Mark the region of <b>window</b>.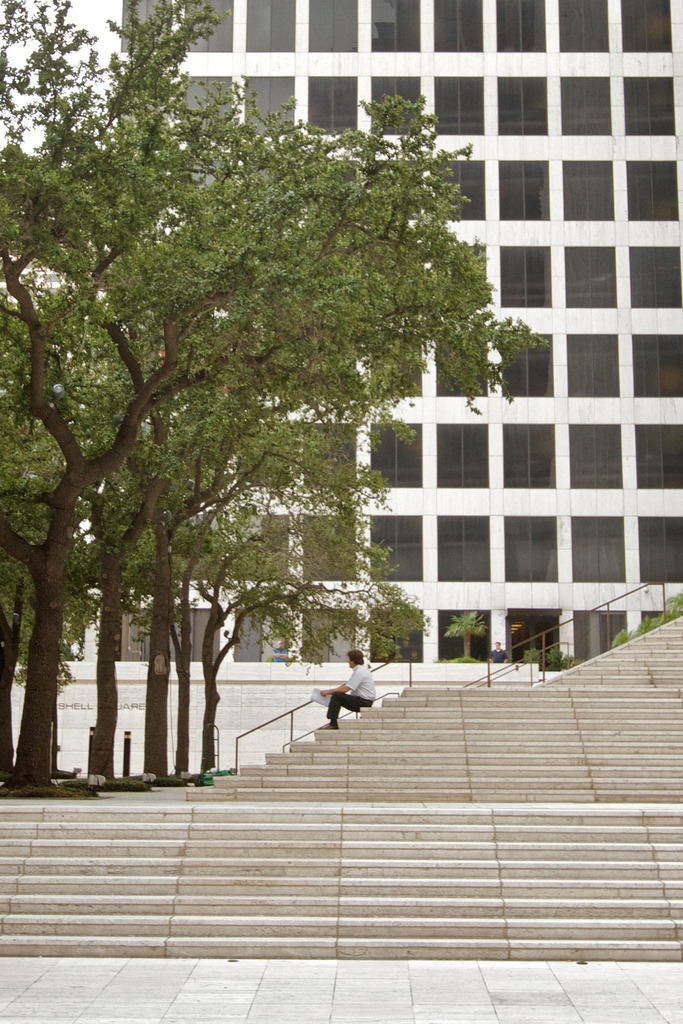
Region: 638, 332, 682, 396.
